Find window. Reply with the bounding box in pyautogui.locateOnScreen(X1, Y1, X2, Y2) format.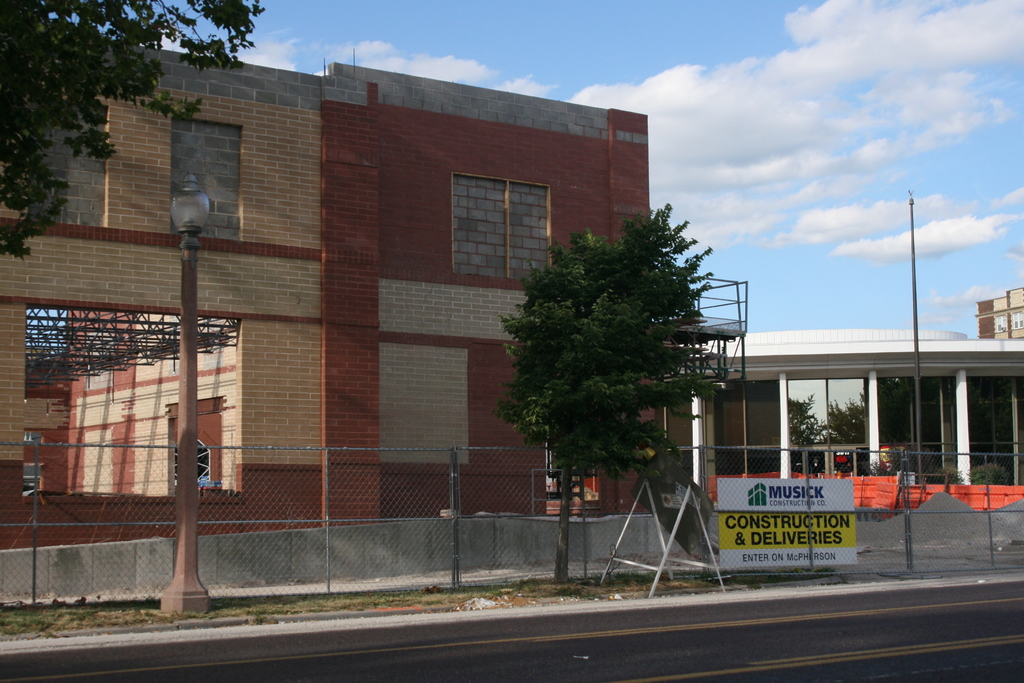
pyautogui.locateOnScreen(1009, 309, 1023, 329).
